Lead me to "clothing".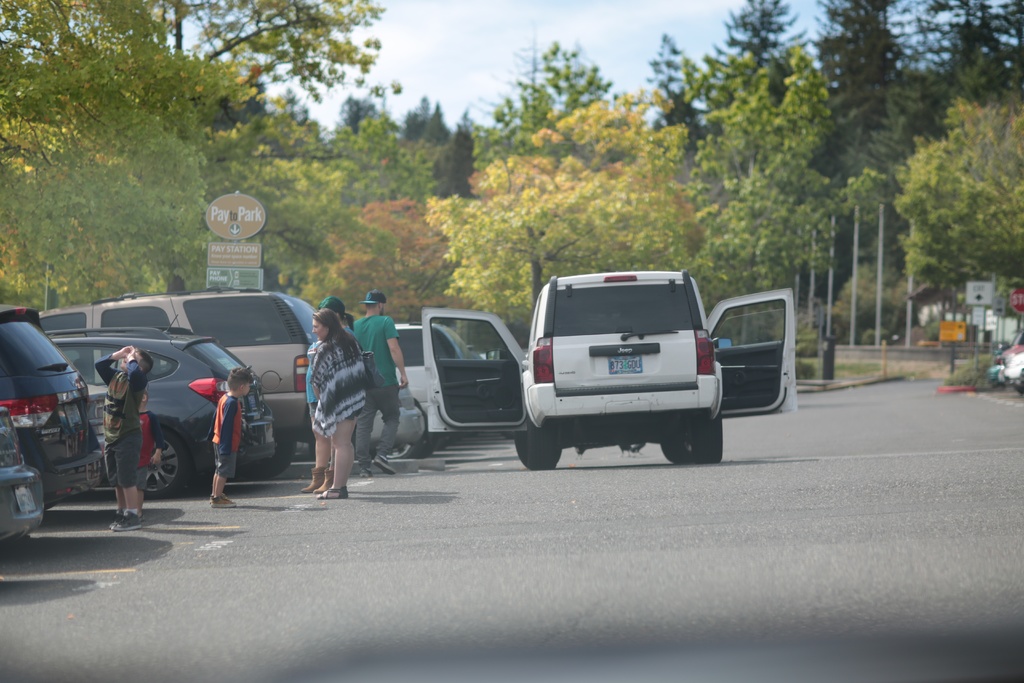
Lead to locate(354, 311, 396, 432).
